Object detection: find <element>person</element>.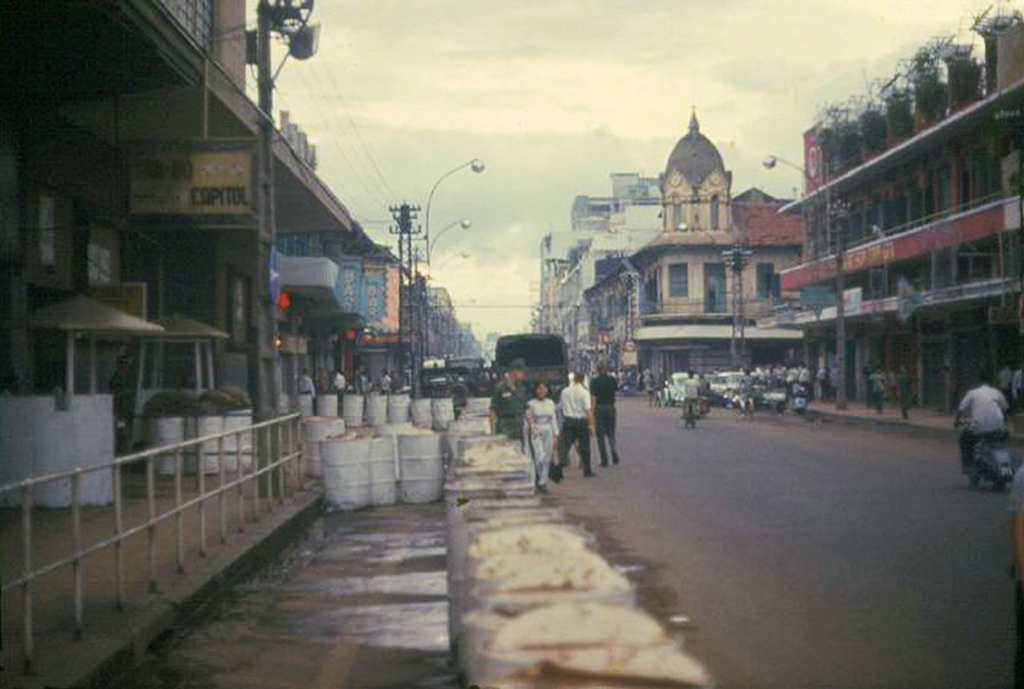
bbox=(754, 360, 813, 393).
